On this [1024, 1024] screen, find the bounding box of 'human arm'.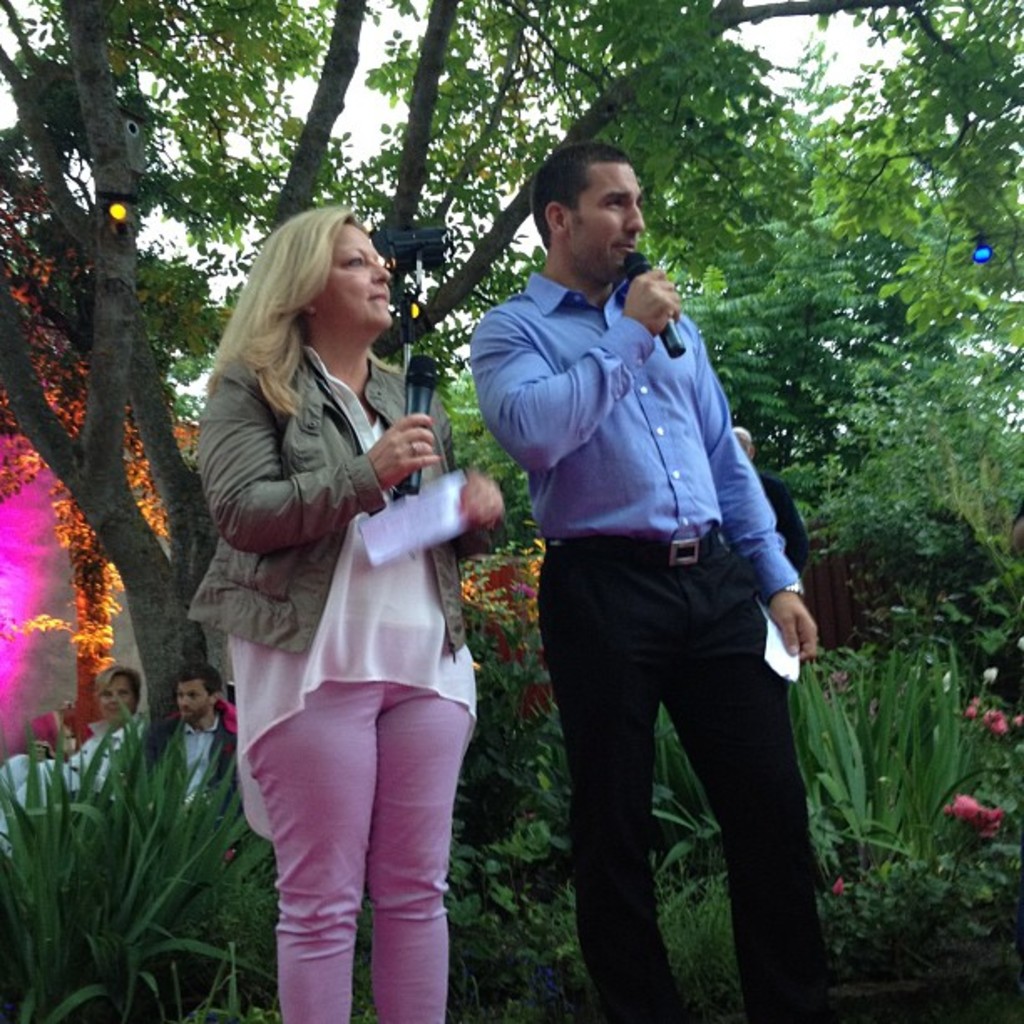
Bounding box: pyautogui.locateOnScreen(199, 360, 437, 556).
